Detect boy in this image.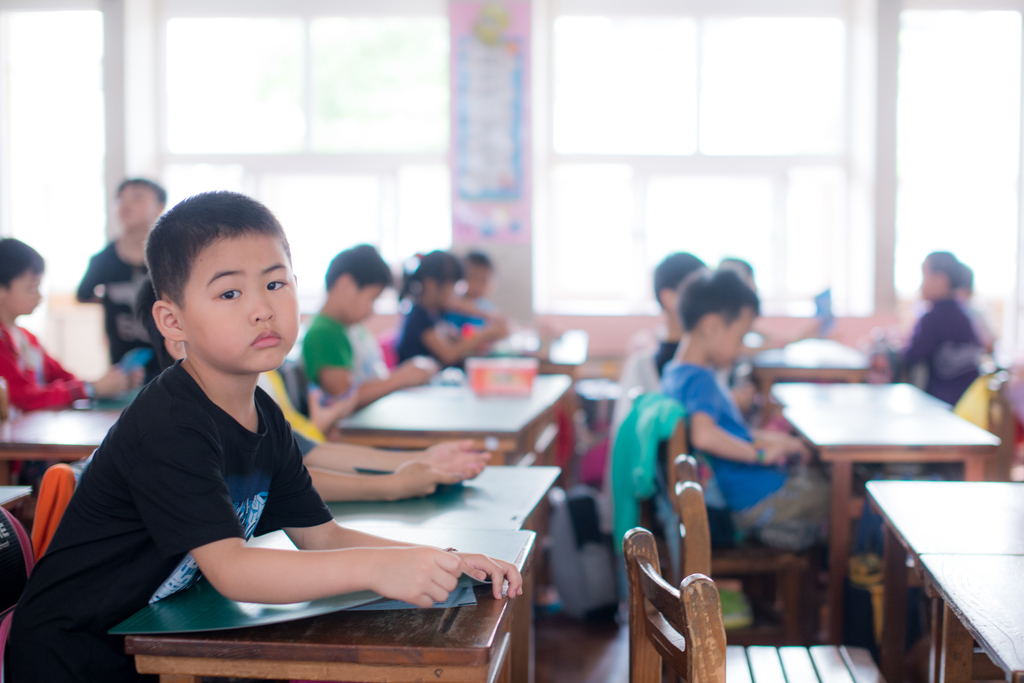
Detection: (x1=650, y1=251, x2=780, y2=433).
